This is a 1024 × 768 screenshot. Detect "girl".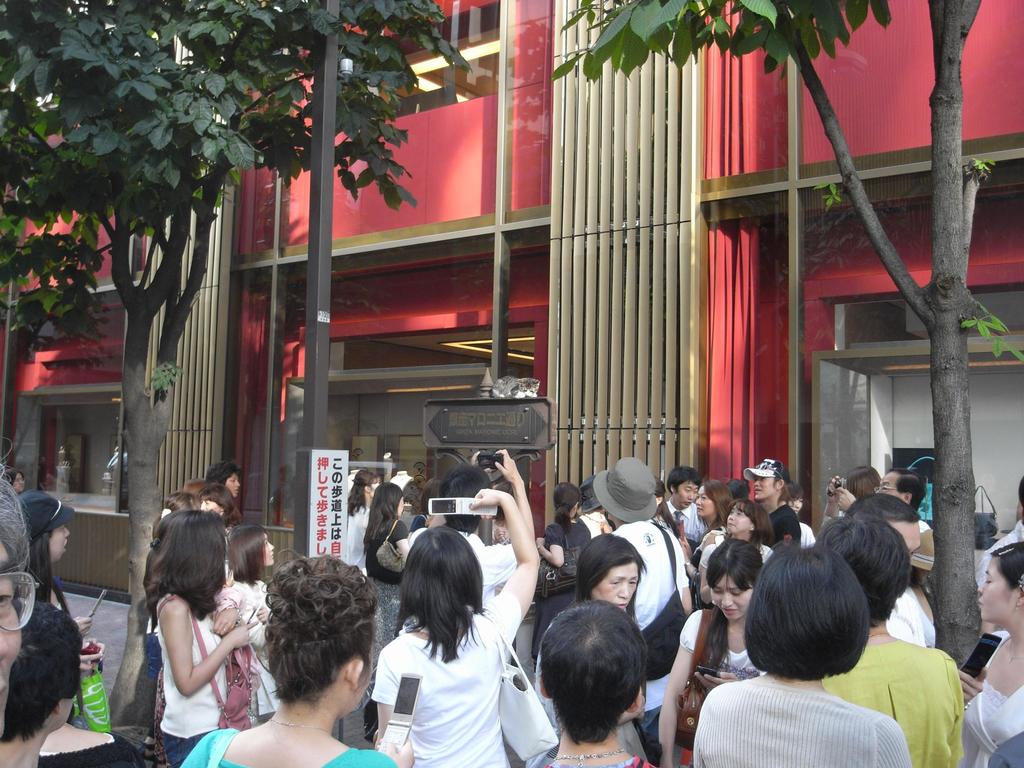
pyautogui.locateOnScreen(364, 484, 412, 648).
